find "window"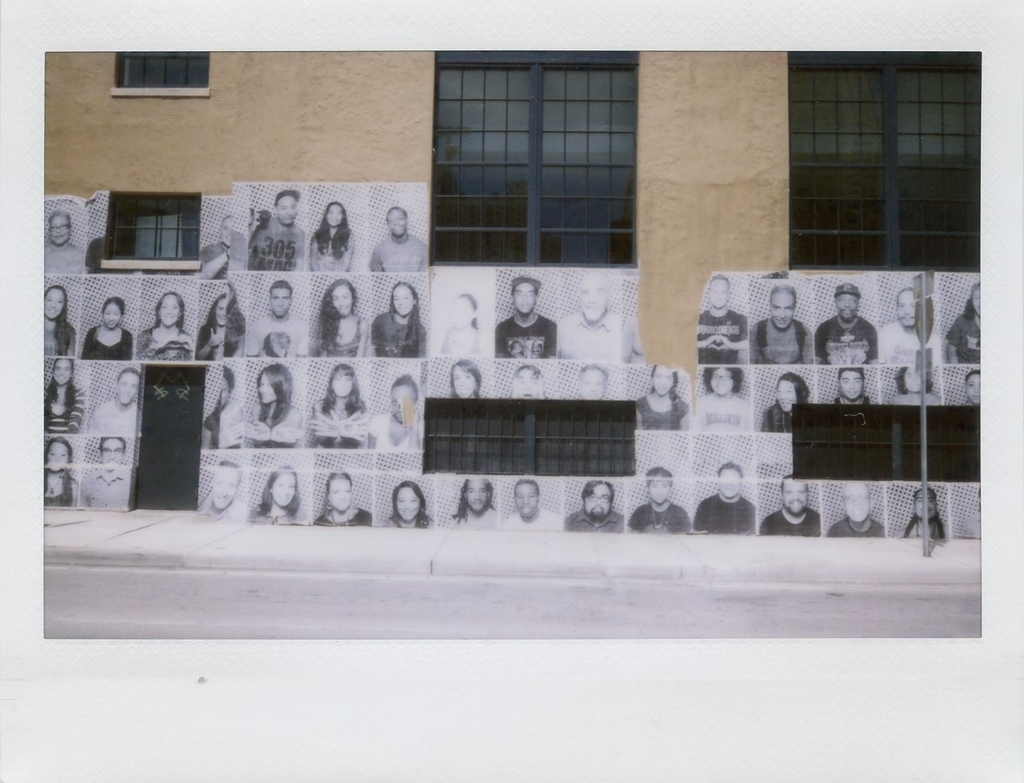
[x1=110, y1=49, x2=212, y2=97]
